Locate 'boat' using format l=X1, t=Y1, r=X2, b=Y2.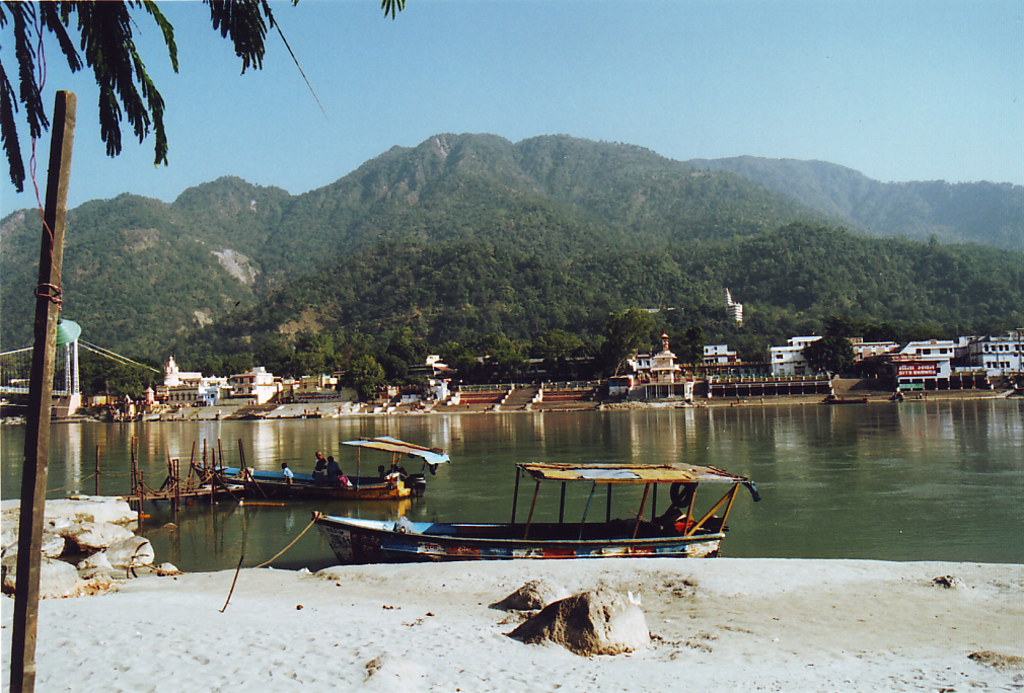
l=265, t=450, r=756, b=581.
